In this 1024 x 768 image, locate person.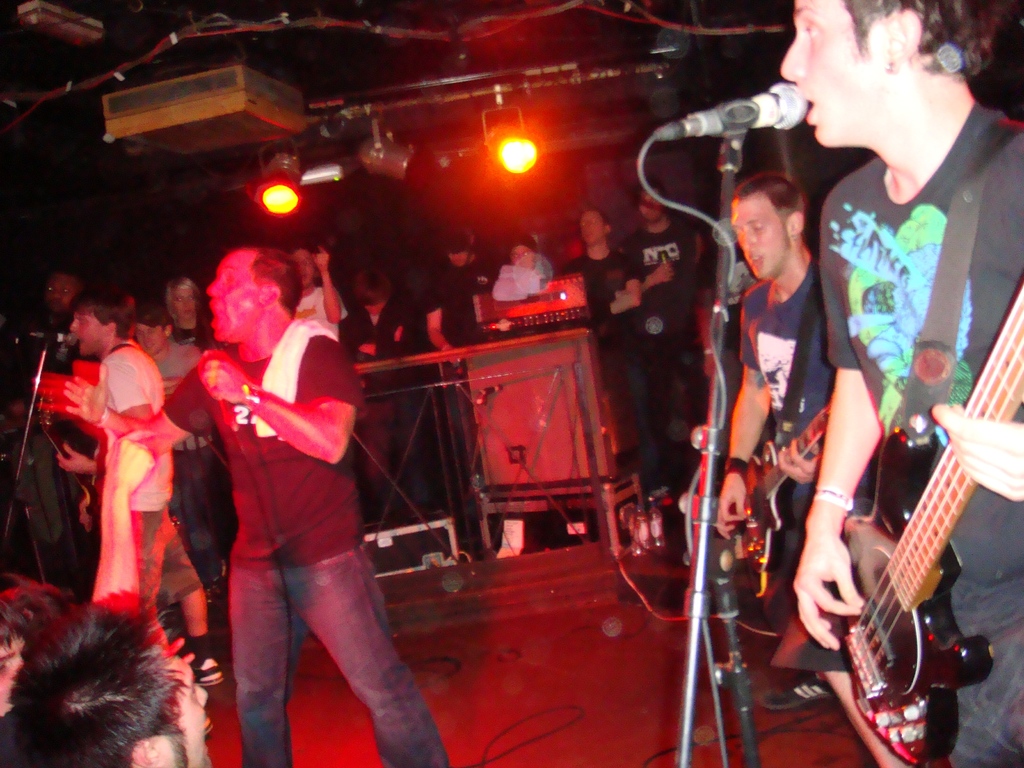
Bounding box: [left=774, top=0, right=1023, bottom=767].
